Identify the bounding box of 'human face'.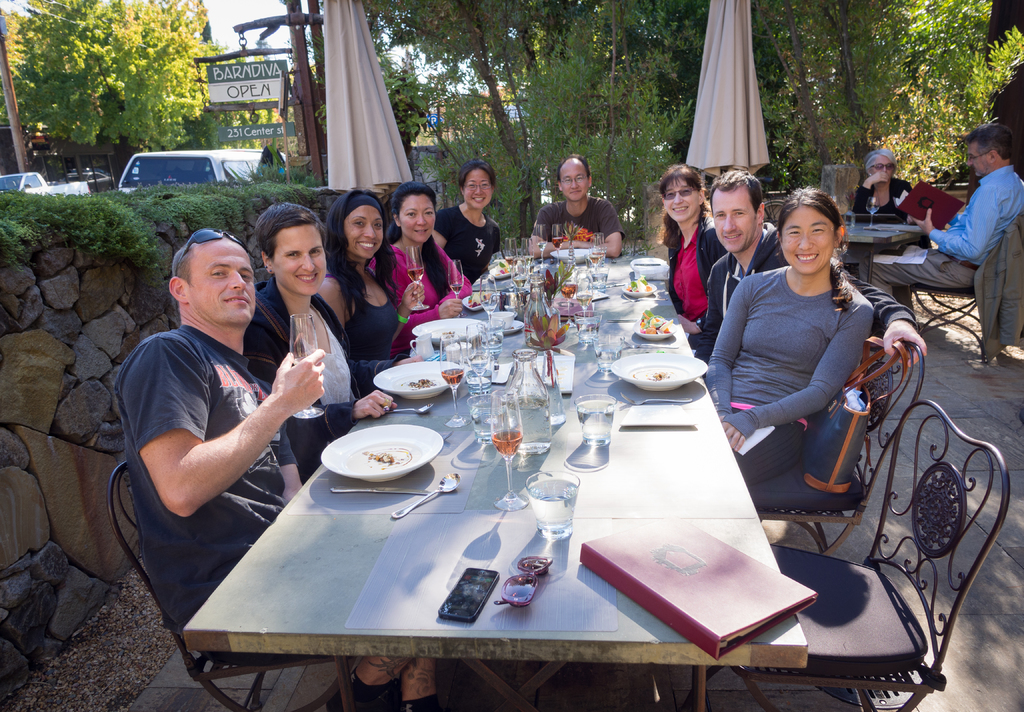
(784,210,835,277).
